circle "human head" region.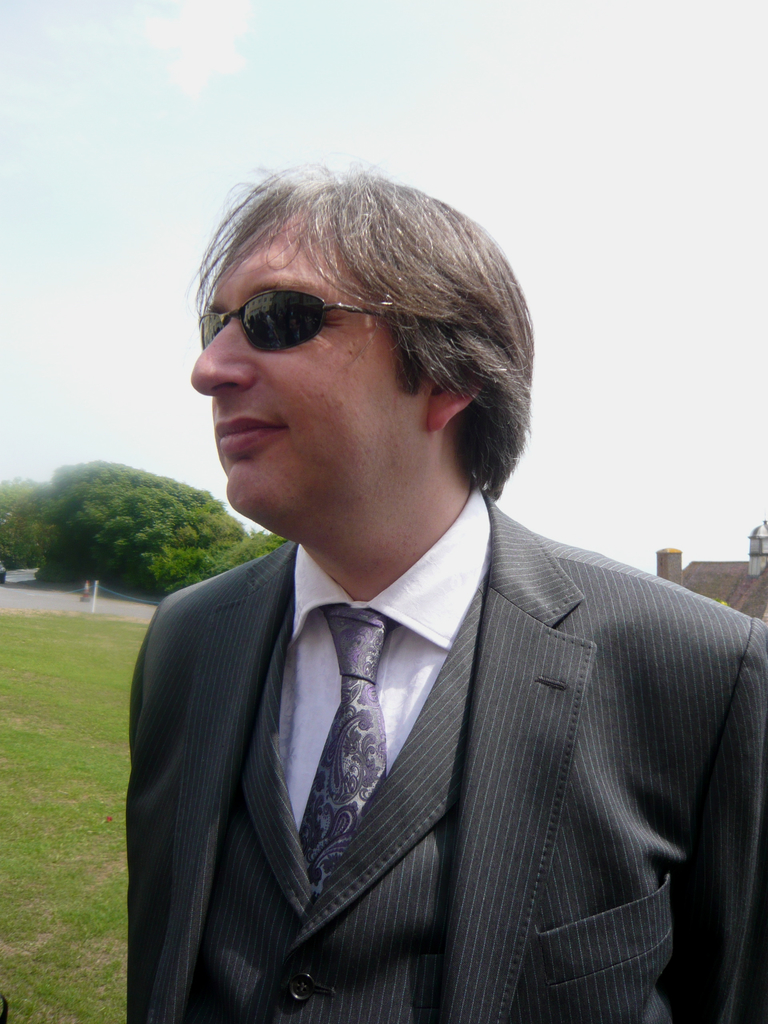
Region: <region>175, 166, 536, 559</region>.
